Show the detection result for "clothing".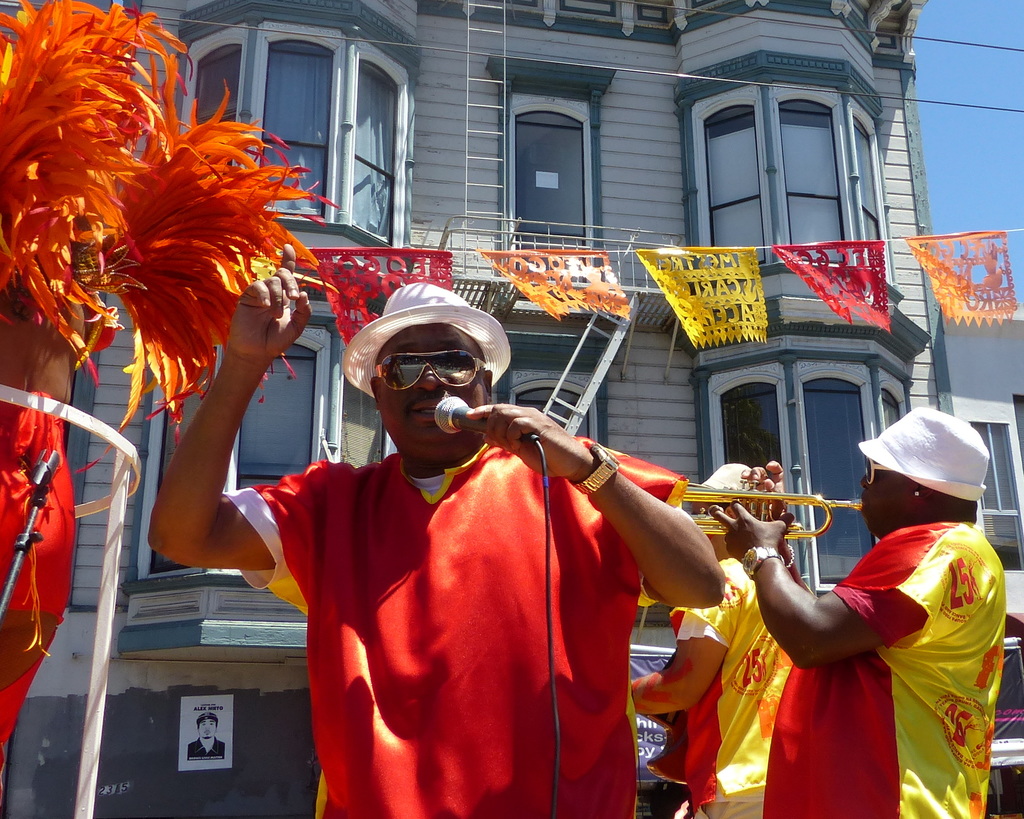
box(0, 405, 88, 780).
